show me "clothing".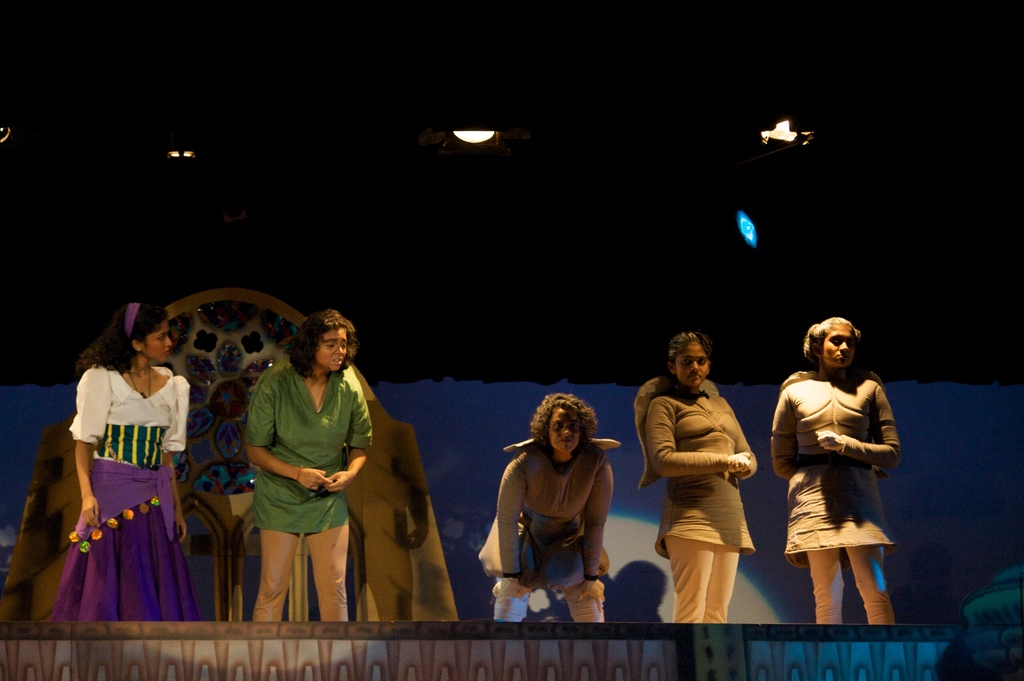
"clothing" is here: (480,451,620,595).
